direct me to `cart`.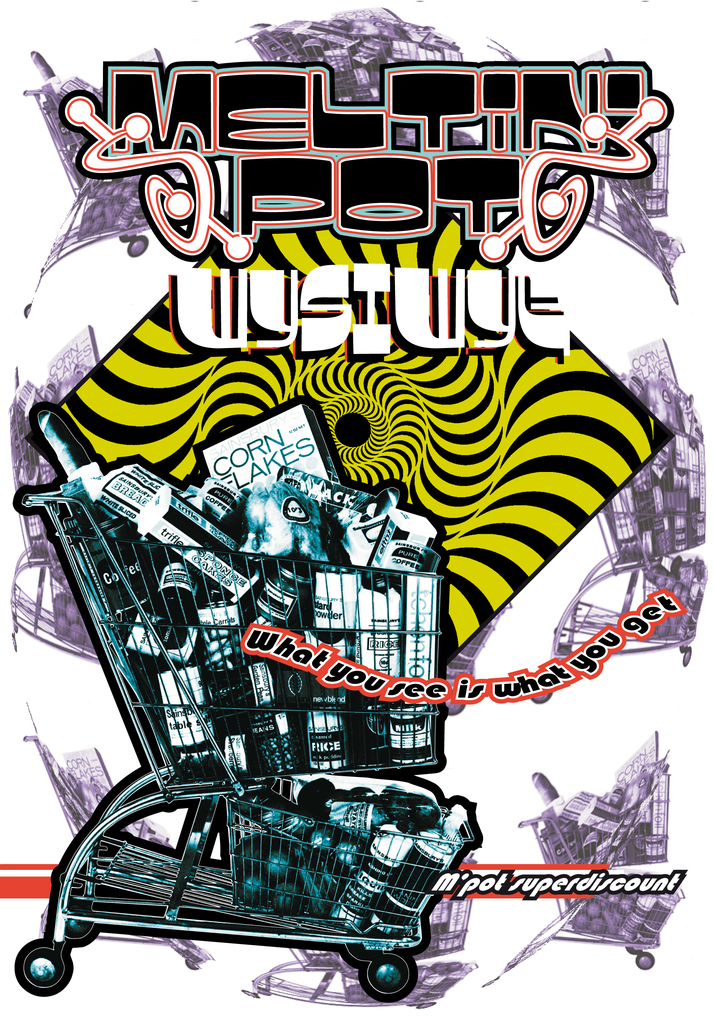
Direction: (24,86,185,316).
